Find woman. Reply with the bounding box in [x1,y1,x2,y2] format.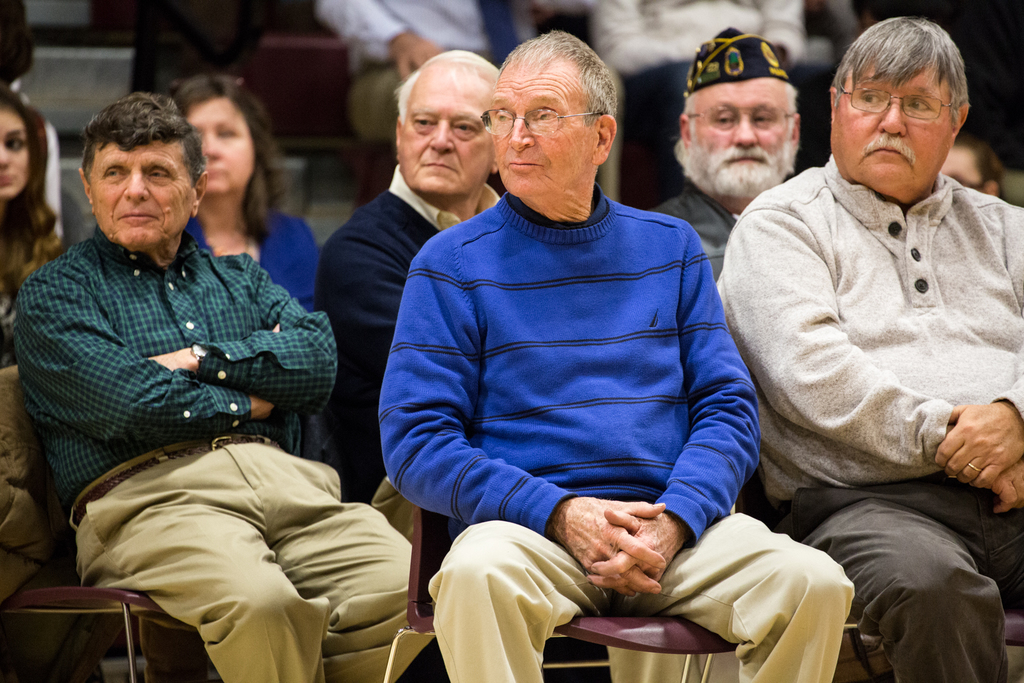
[172,76,317,302].
